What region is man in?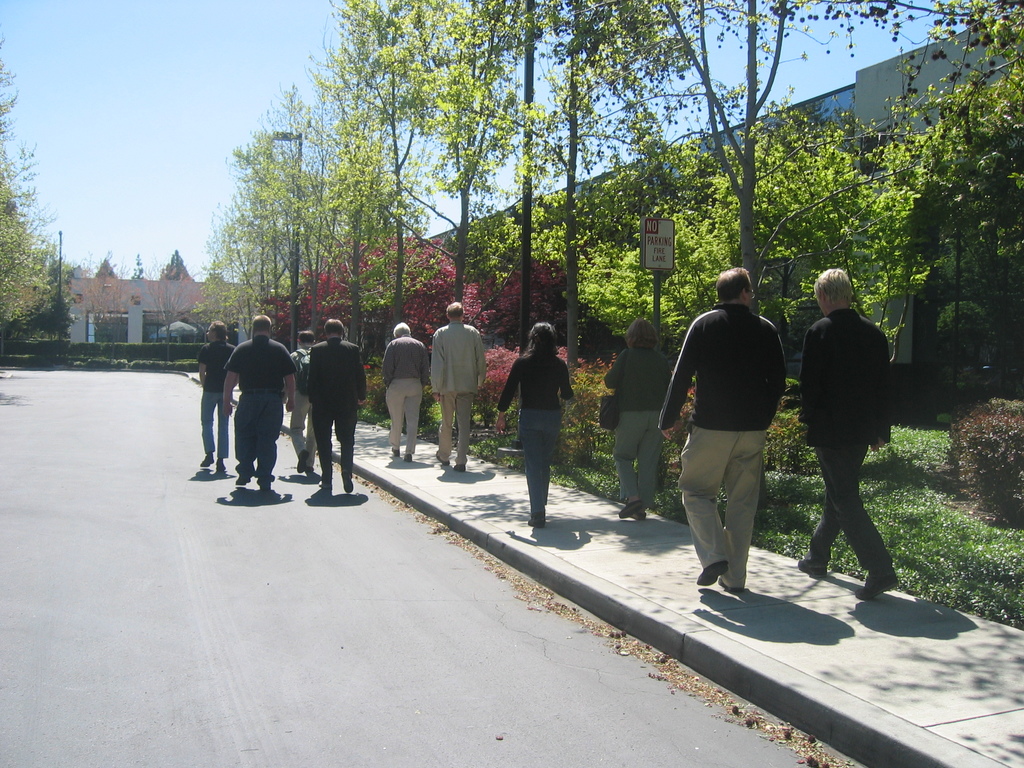
x1=289, y1=327, x2=317, y2=479.
